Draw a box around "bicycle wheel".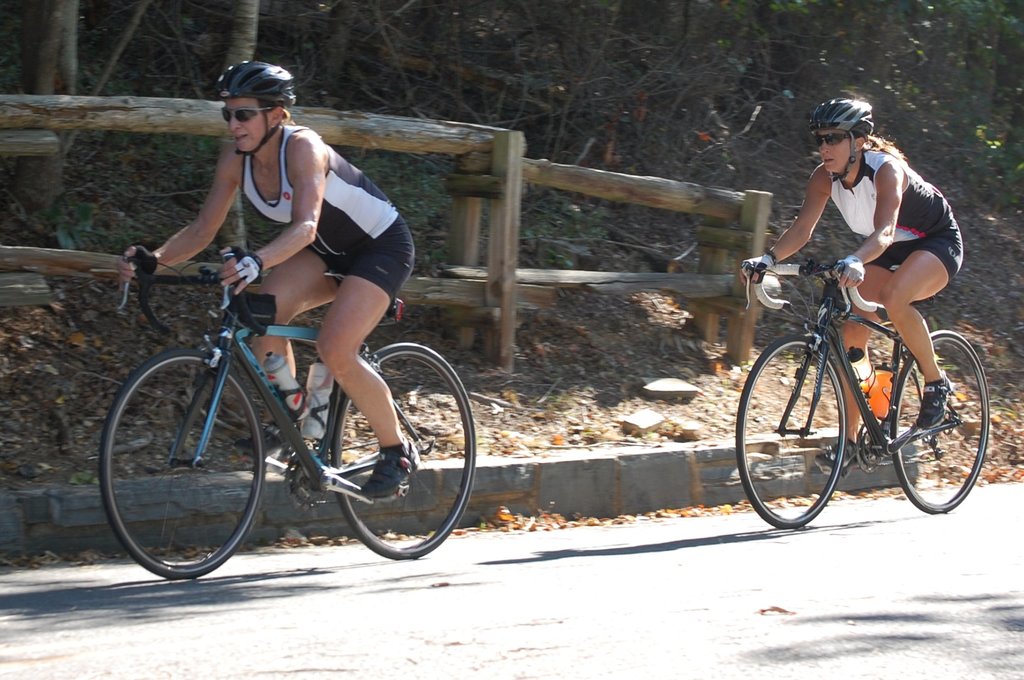
[319,344,485,571].
